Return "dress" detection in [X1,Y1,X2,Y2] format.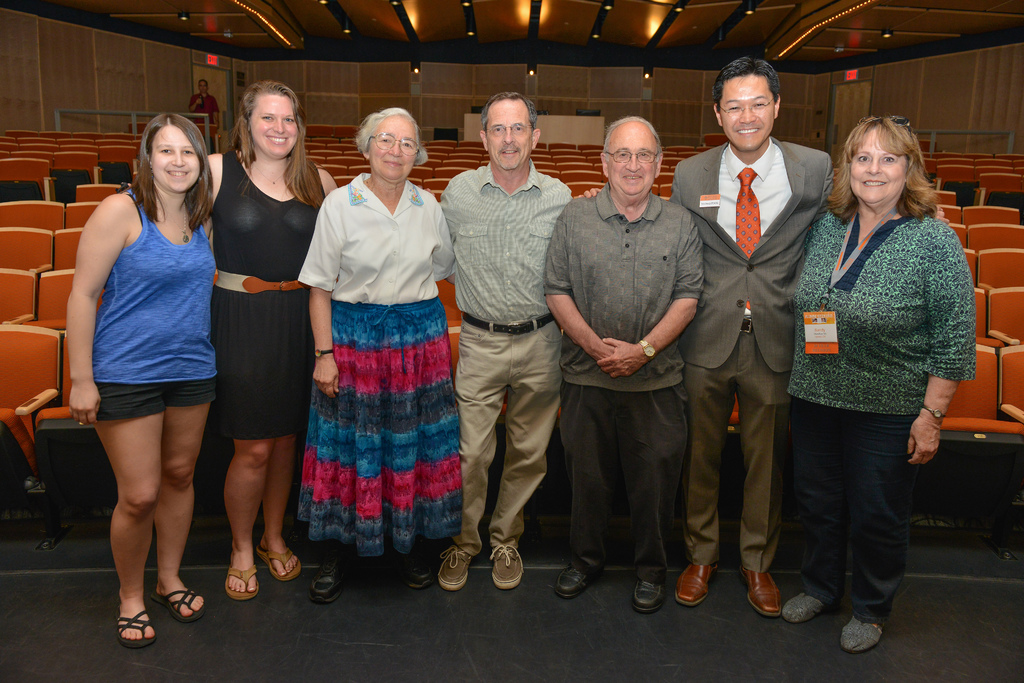
[223,150,331,433].
